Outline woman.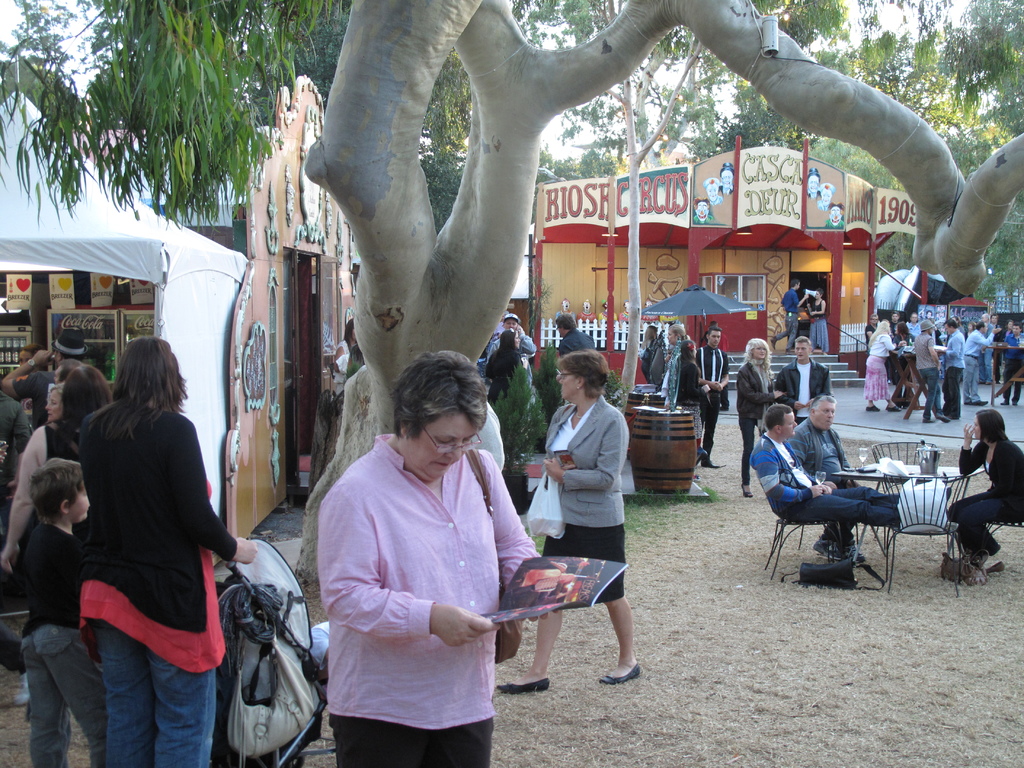
Outline: (x1=1, y1=364, x2=113, y2=572).
